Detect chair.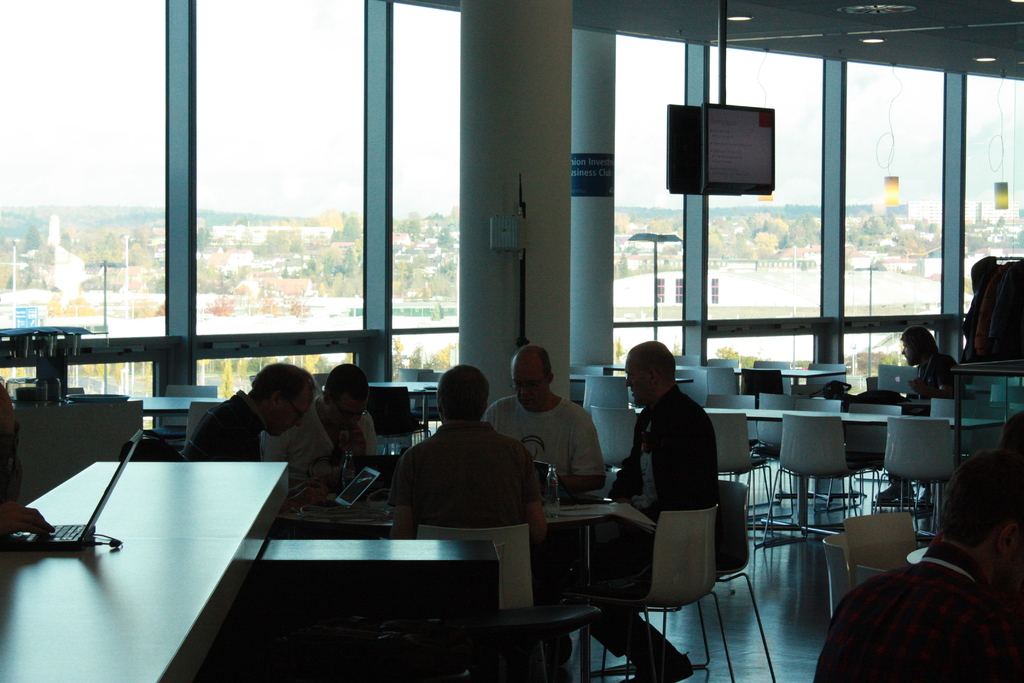
Detected at (834, 399, 900, 525).
